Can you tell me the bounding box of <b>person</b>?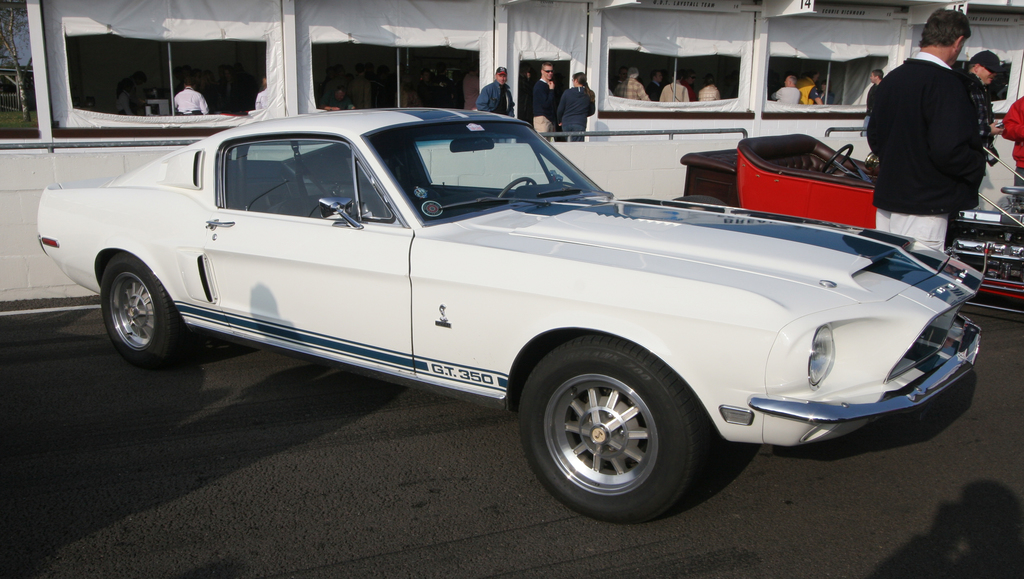
529 62 561 142.
